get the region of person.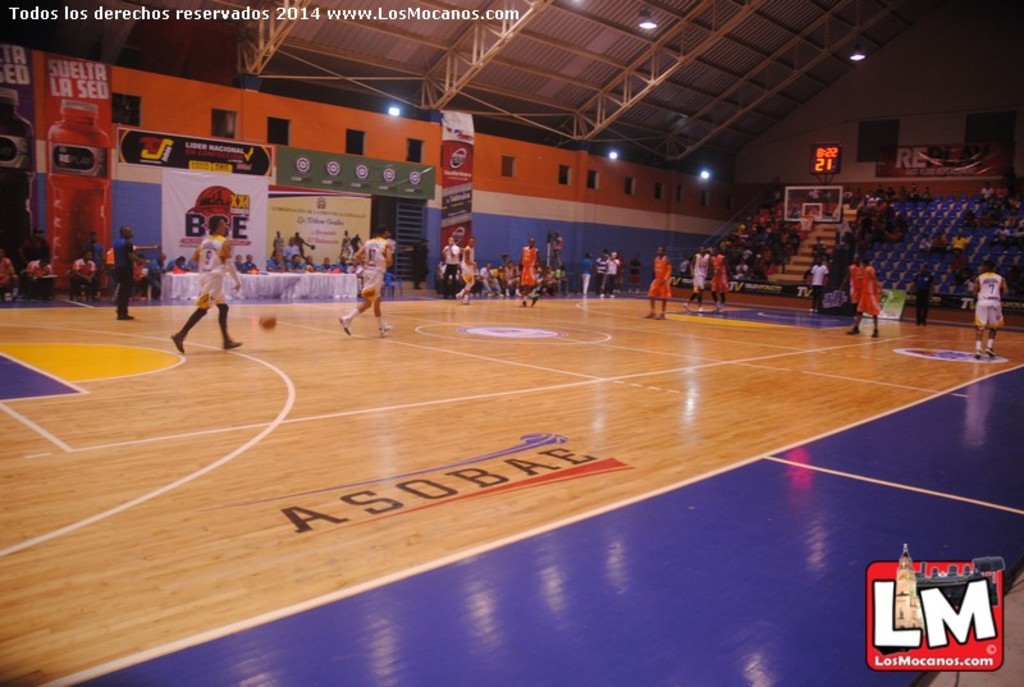
844 184 911 247.
